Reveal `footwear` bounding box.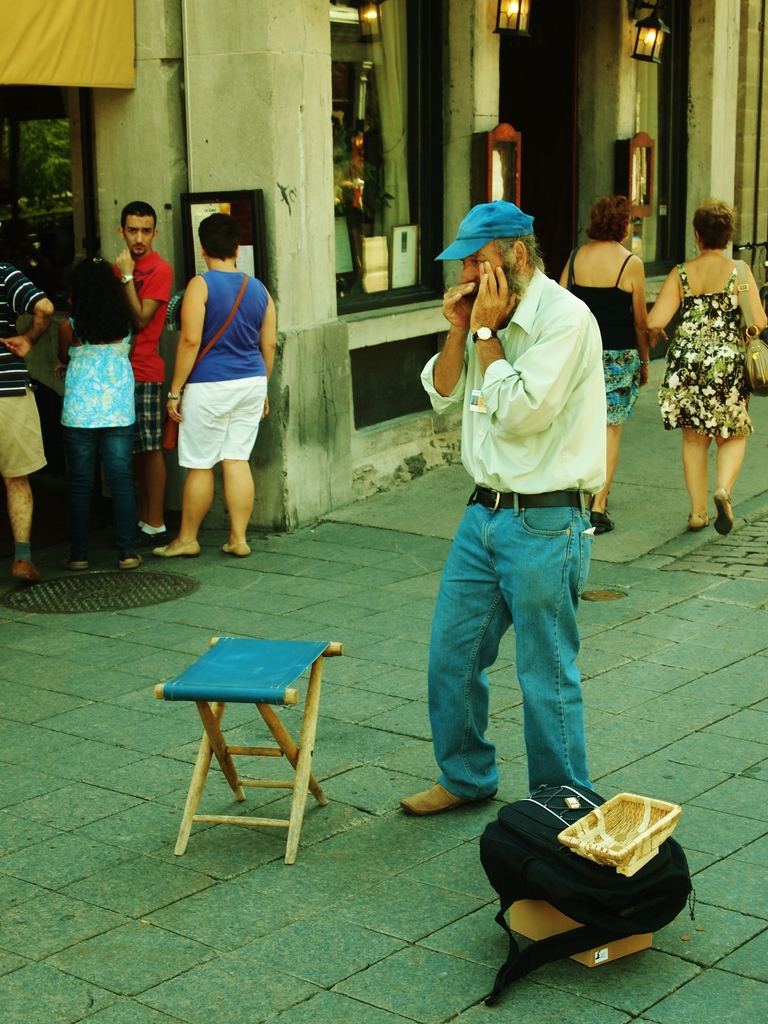
Revealed: left=127, top=525, right=167, bottom=541.
